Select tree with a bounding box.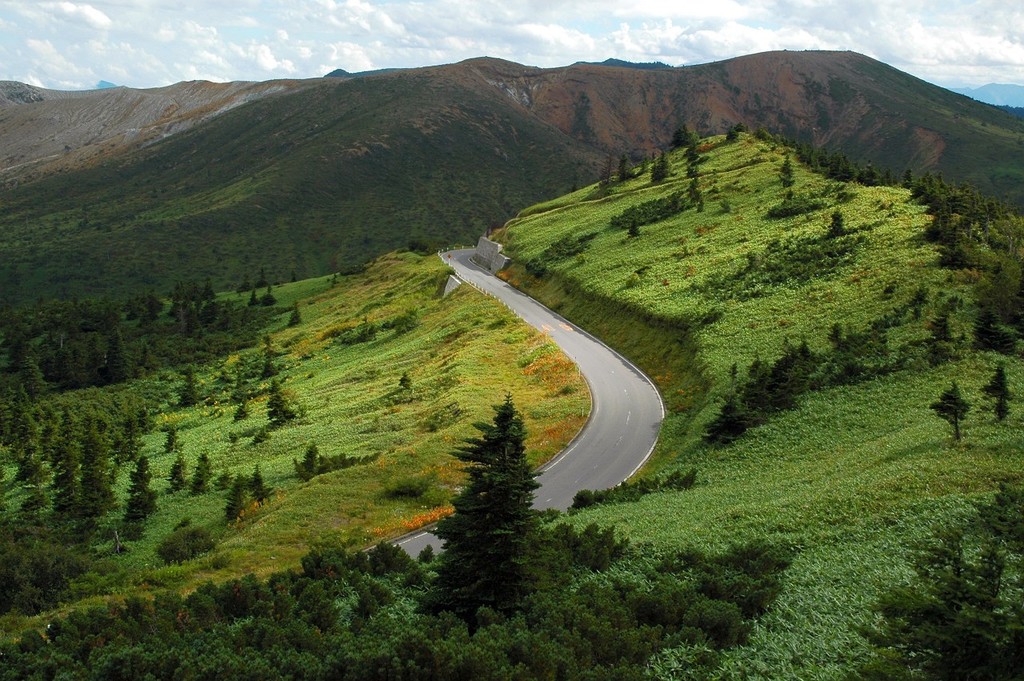
(left=930, top=380, right=975, bottom=454).
